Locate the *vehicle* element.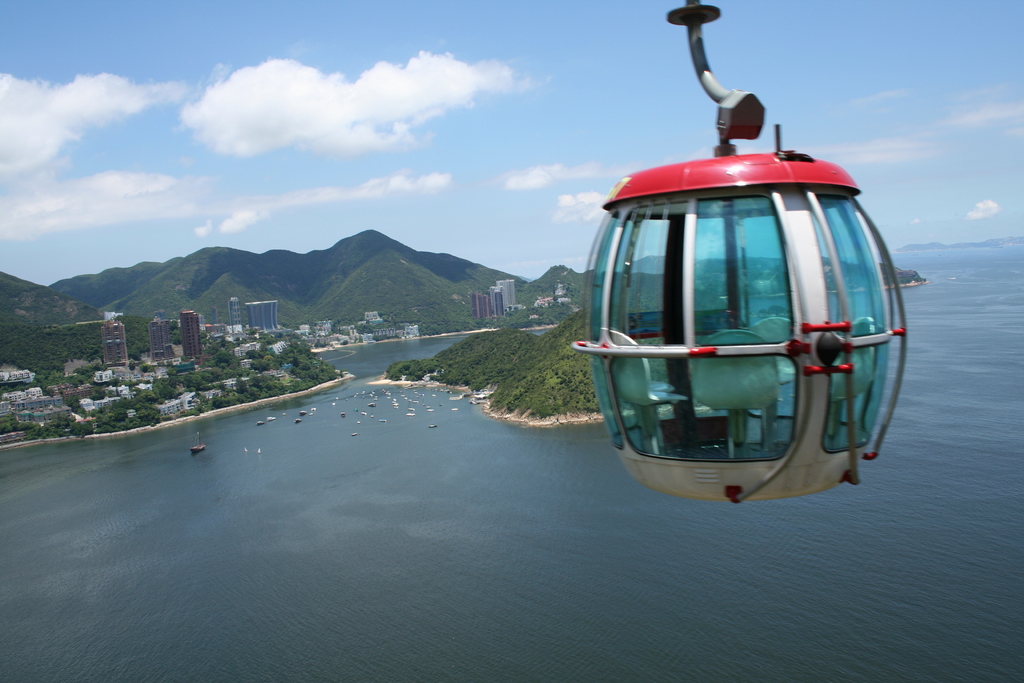
Element bbox: bbox=[570, 0, 908, 499].
